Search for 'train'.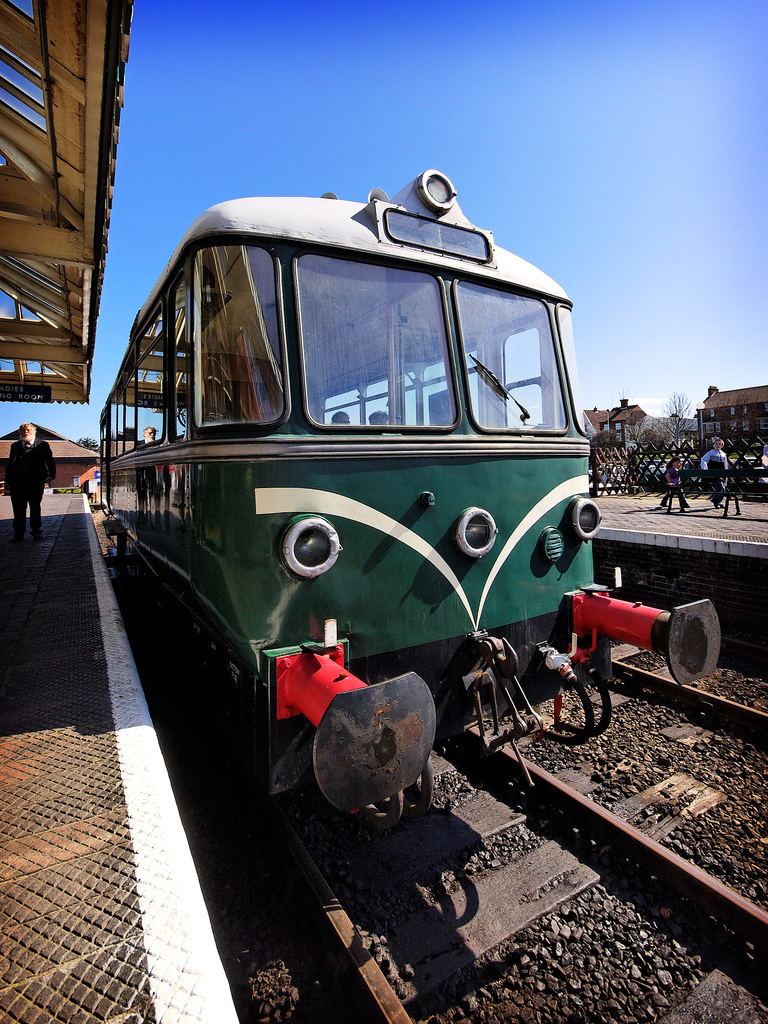
Found at {"left": 95, "top": 162, "right": 721, "bottom": 841}.
